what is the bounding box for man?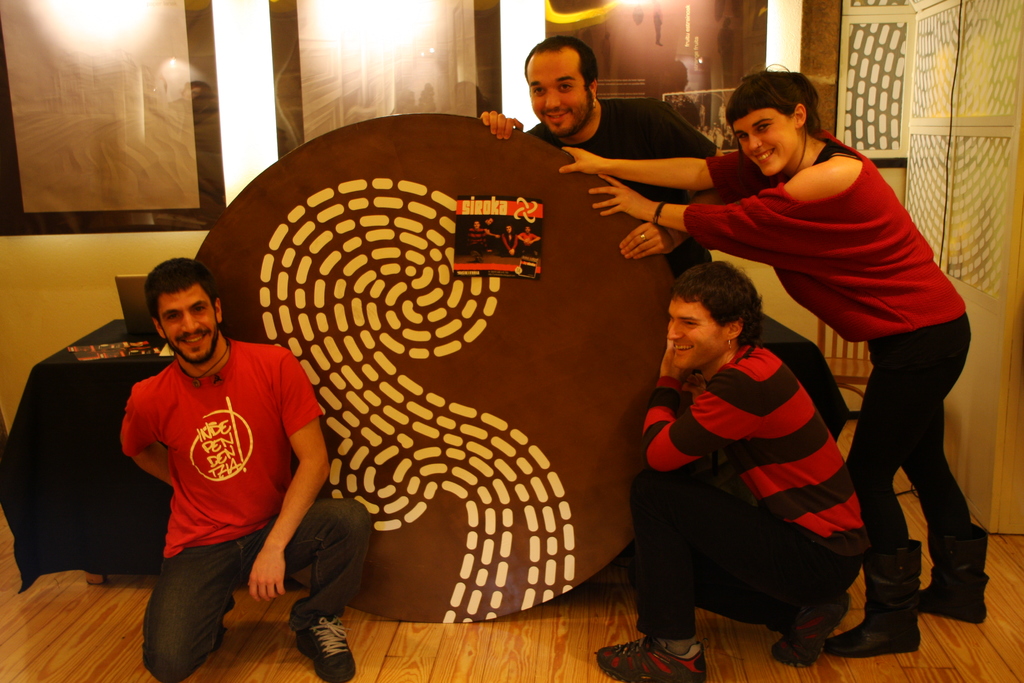
x1=550, y1=62, x2=991, y2=662.
